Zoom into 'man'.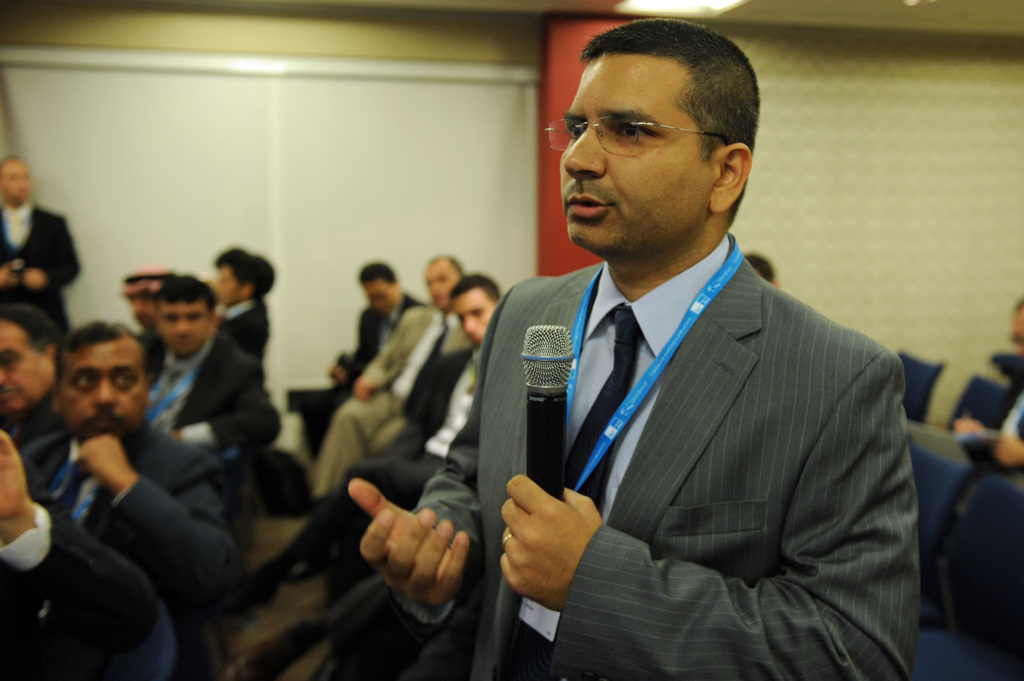
Zoom target: region(408, 44, 932, 674).
